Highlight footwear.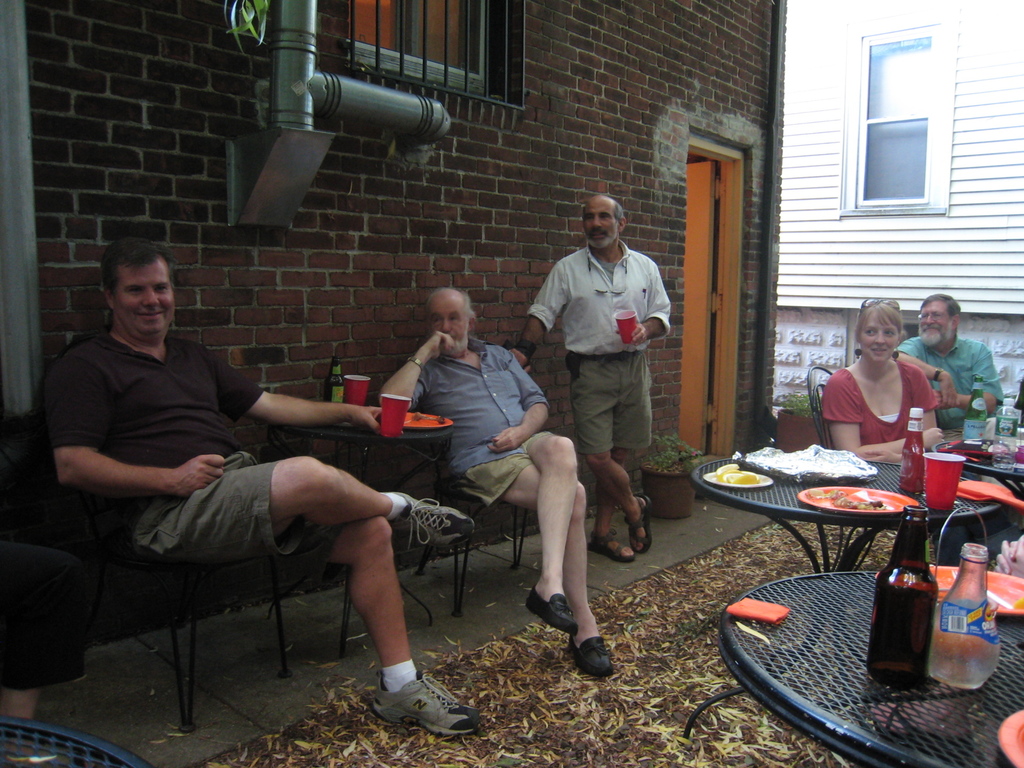
Highlighted region: [397, 492, 477, 554].
